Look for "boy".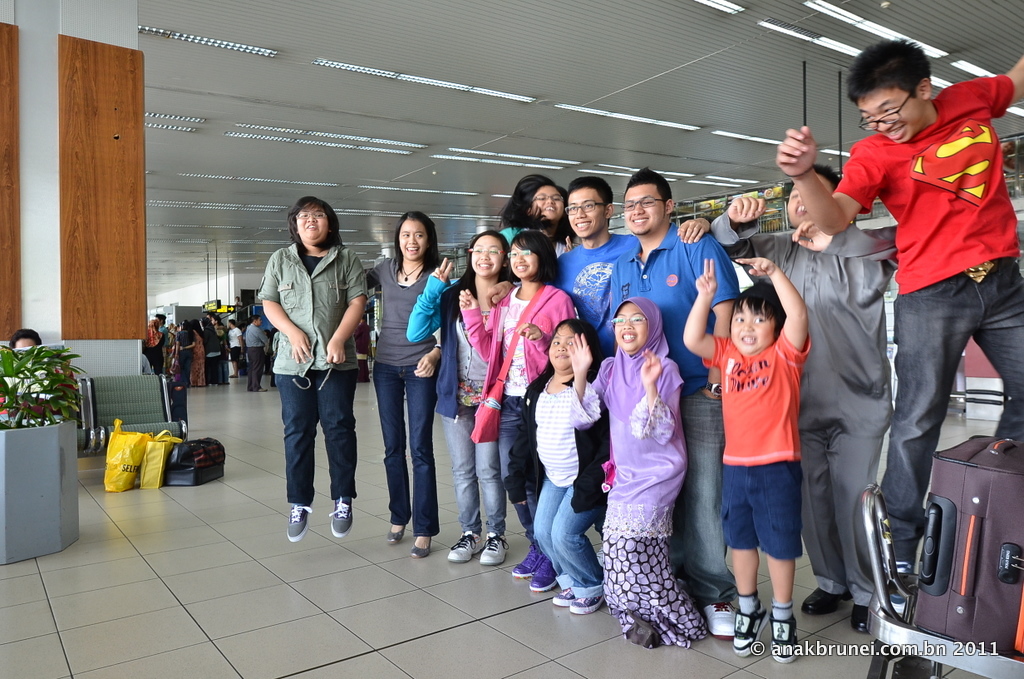
Found: BBox(772, 45, 1023, 591).
